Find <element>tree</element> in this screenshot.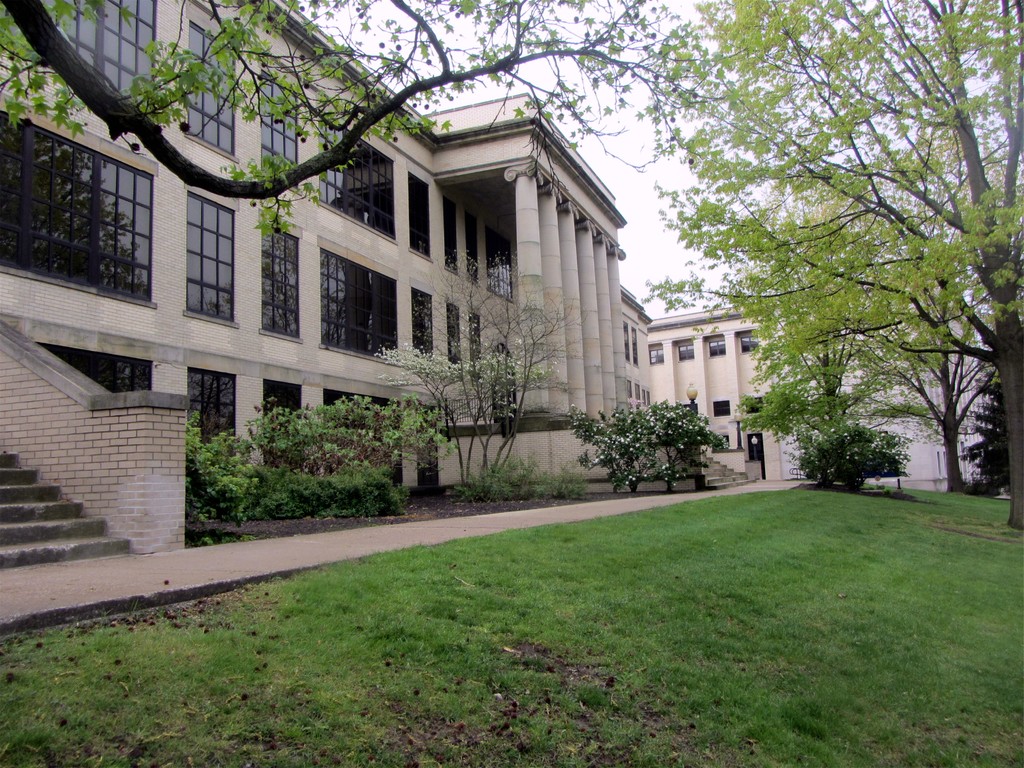
The bounding box for <element>tree</element> is select_region(573, 395, 657, 500).
